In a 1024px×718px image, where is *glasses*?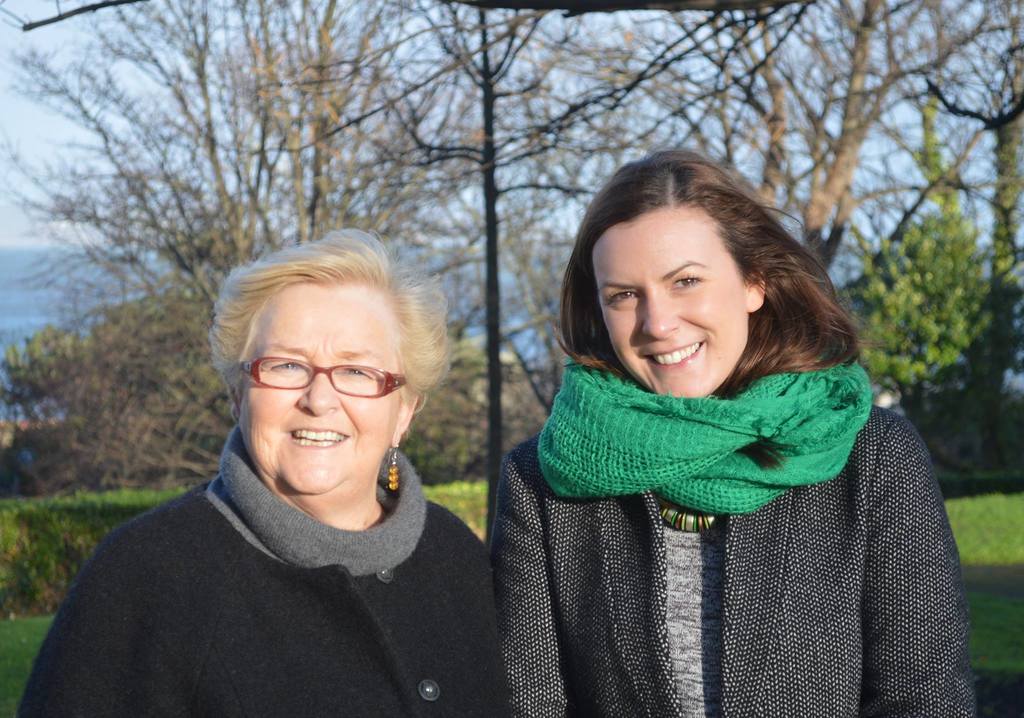
[231,362,411,406].
